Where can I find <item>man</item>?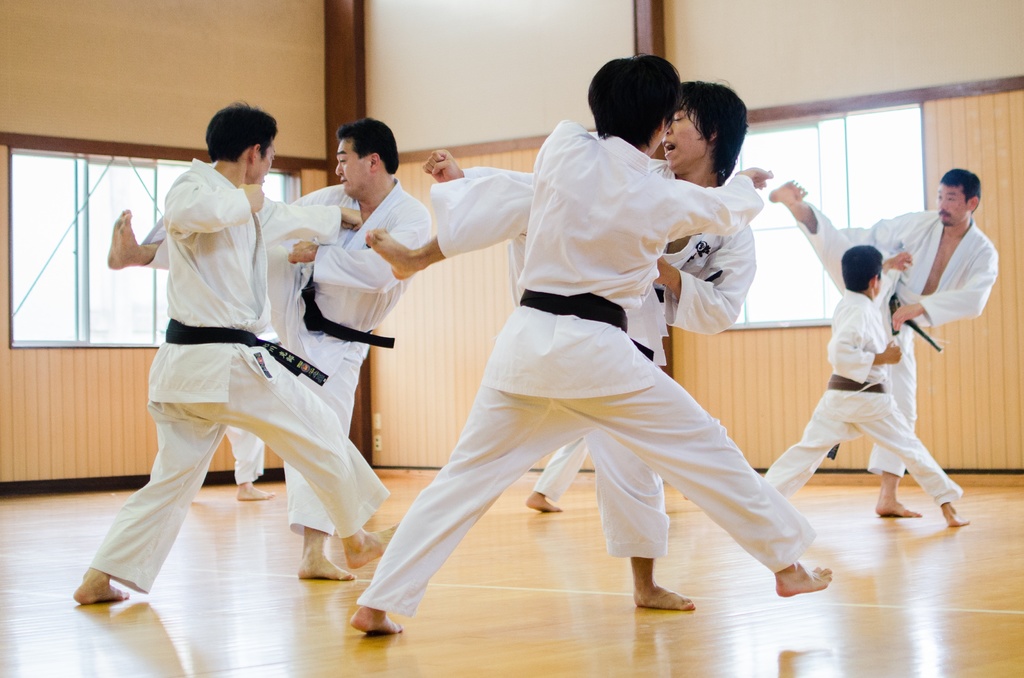
You can find it at l=524, t=433, r=590, b=510.
